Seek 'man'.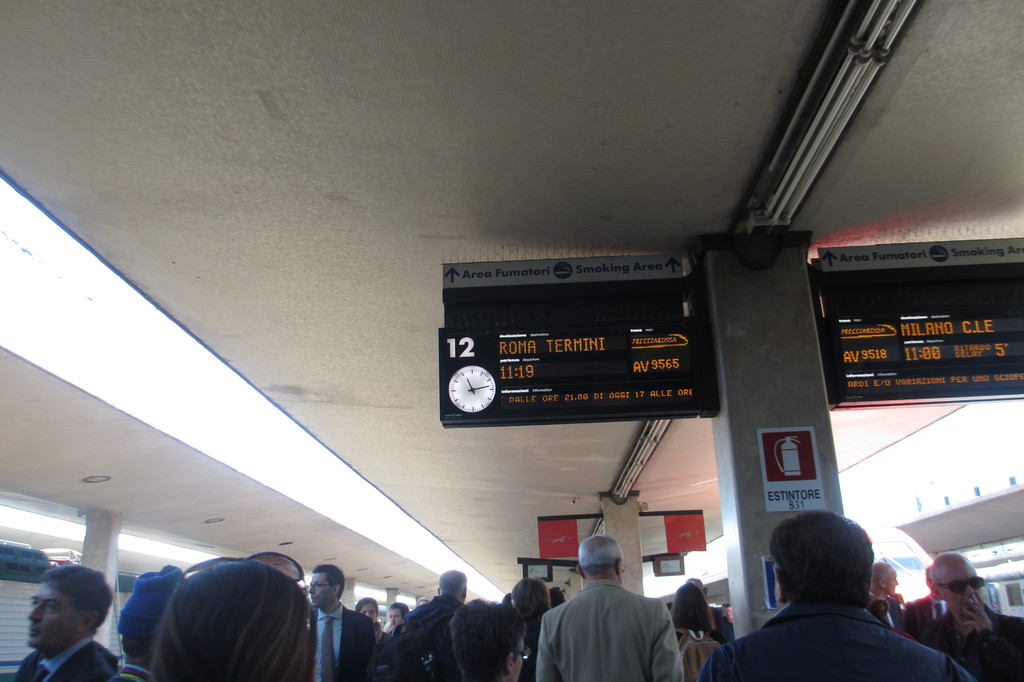
(left=310, top=559, right=380, bottom=681).
